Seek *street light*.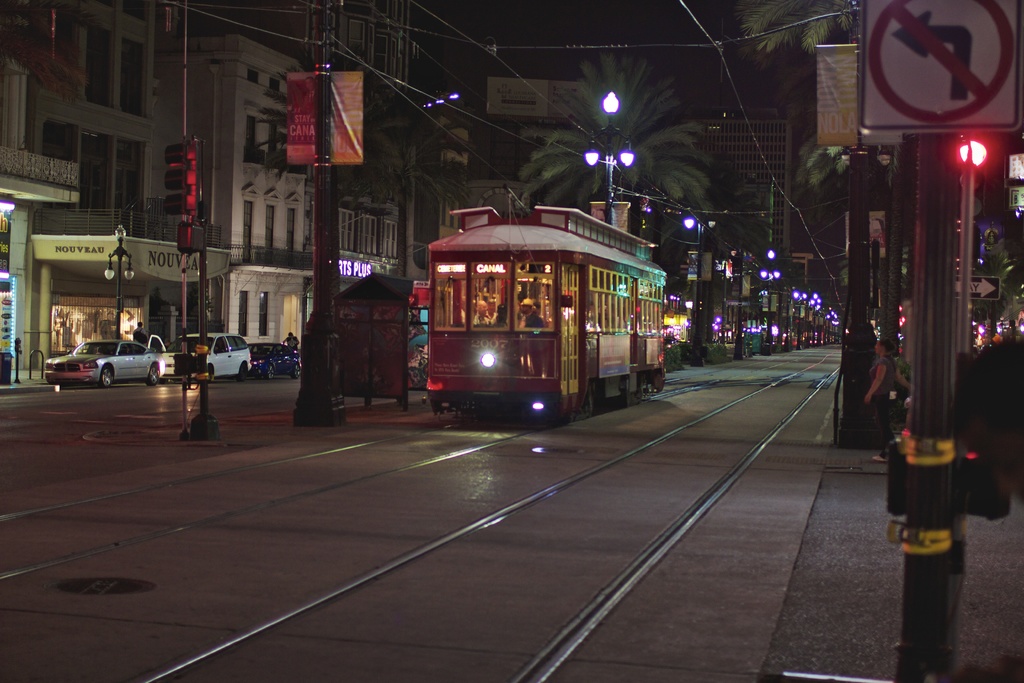
x1=791 y1=287 x2=806 y2=350.
